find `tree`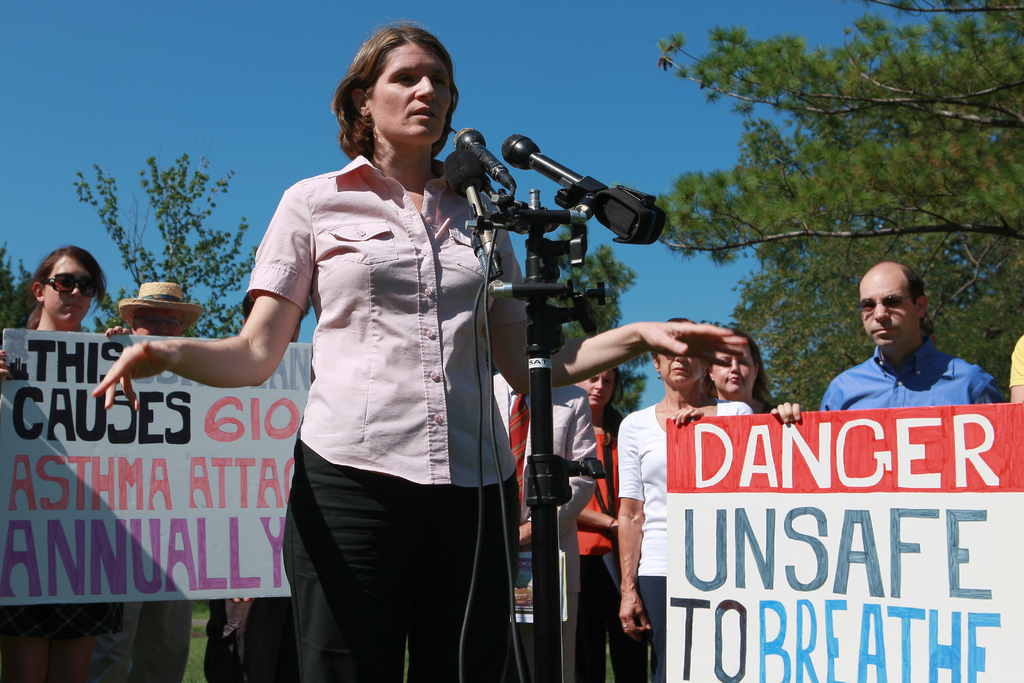
(left=649, top=0, right=1023, bottom=411)
